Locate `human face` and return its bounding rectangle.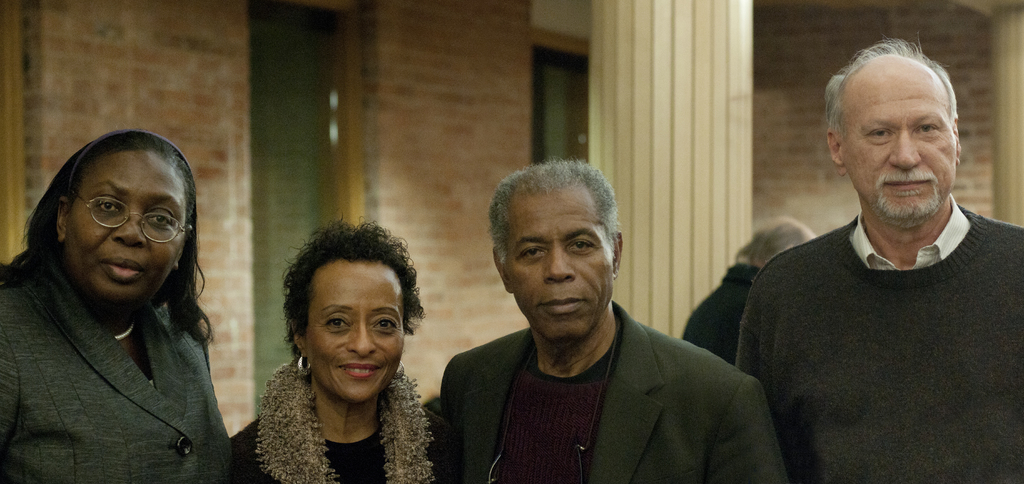
{"x1": 840, "y1": 54, "x2": 960, "y2": 221}.
